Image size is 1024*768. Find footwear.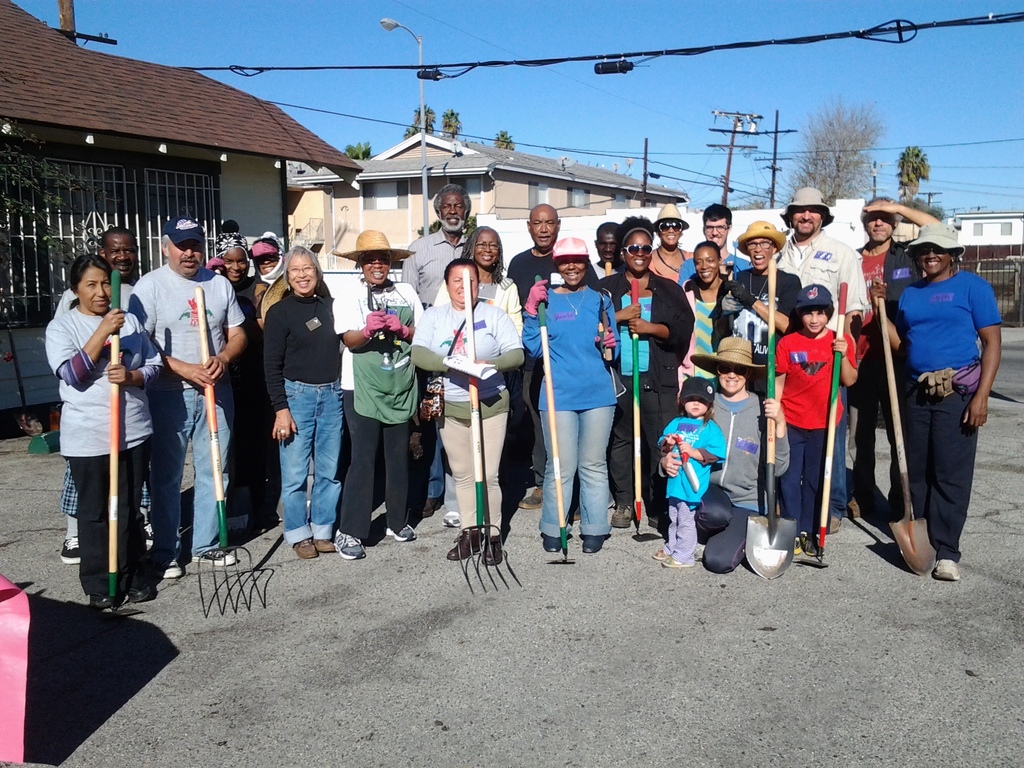
bbox=(308, 539, 339, 556).
